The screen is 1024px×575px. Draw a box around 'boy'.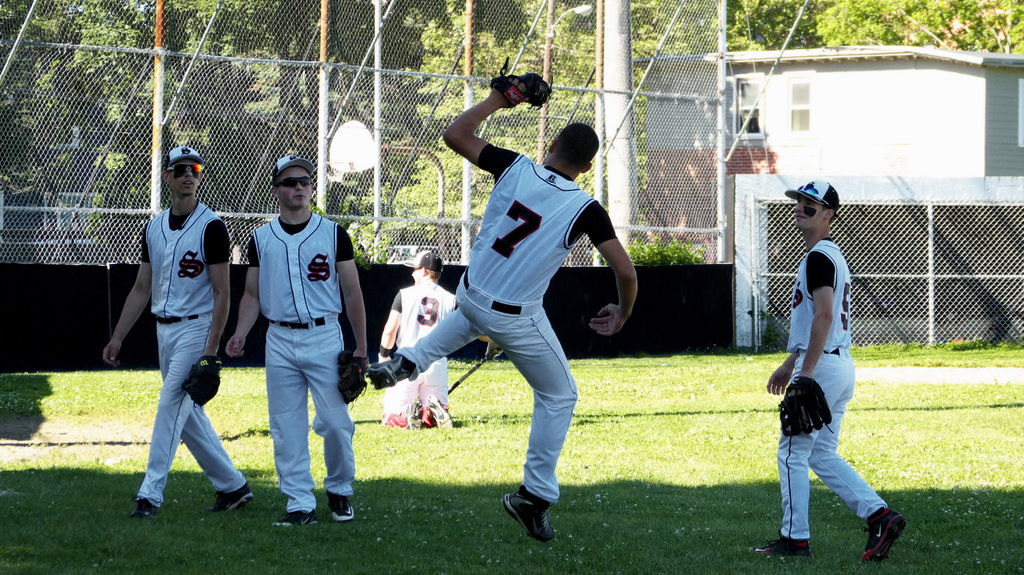
pyautogui.locateOnScreen(757, 166, 892, 544).
